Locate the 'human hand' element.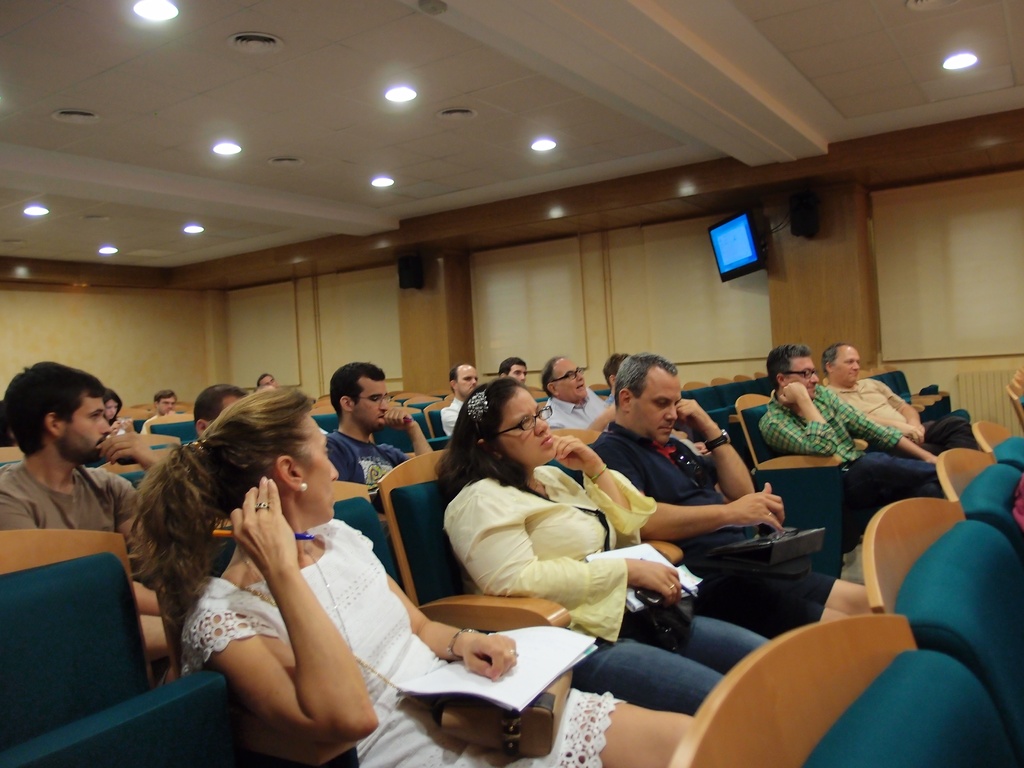
Element bbox: <region>730, 479, 787, 536</region>.
